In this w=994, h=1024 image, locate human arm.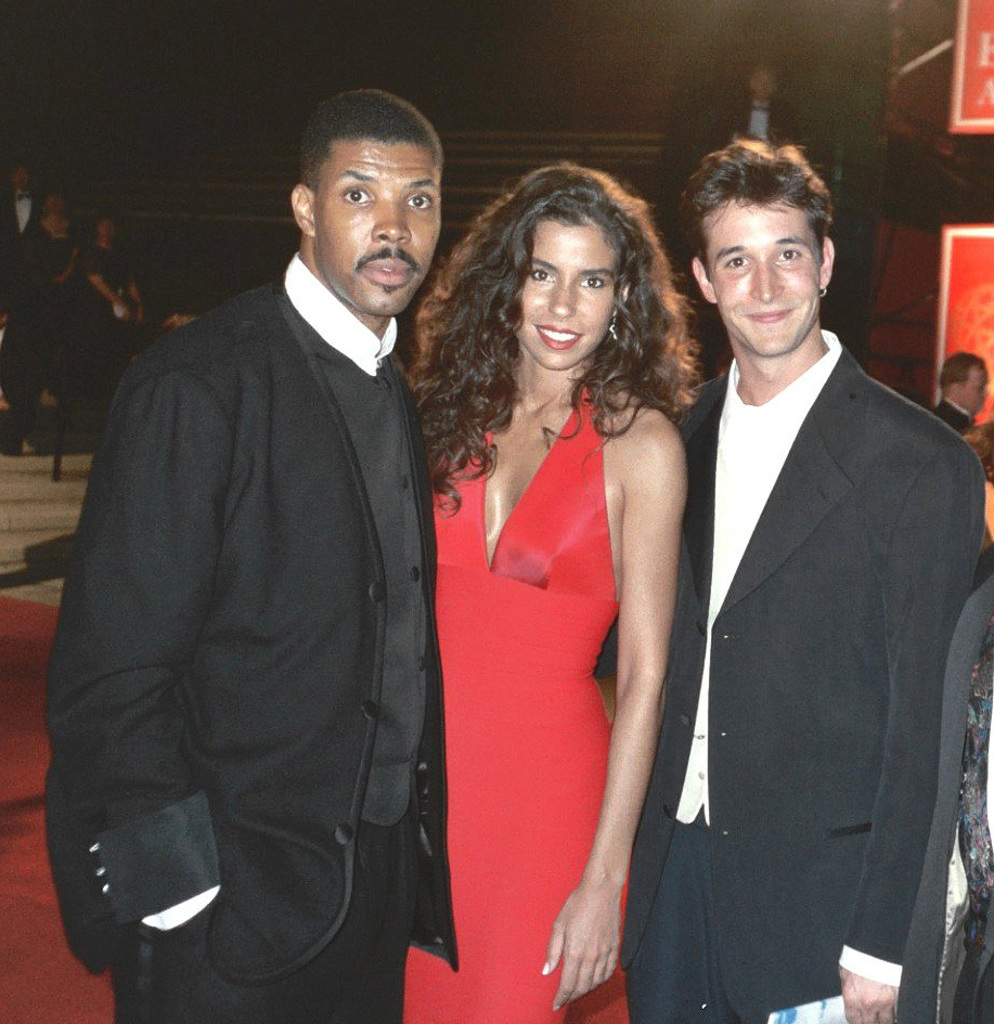
Bounding box: rect(557, 455, 685, 920).
